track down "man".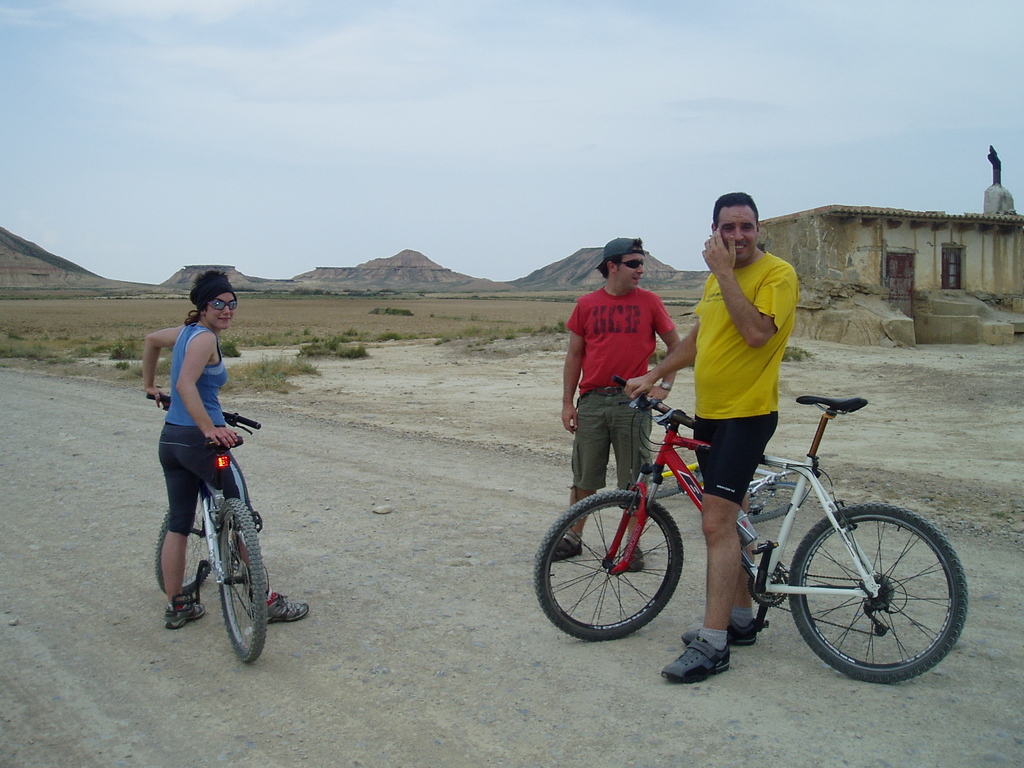
Tracked to region(552, 237, 702, 522).
